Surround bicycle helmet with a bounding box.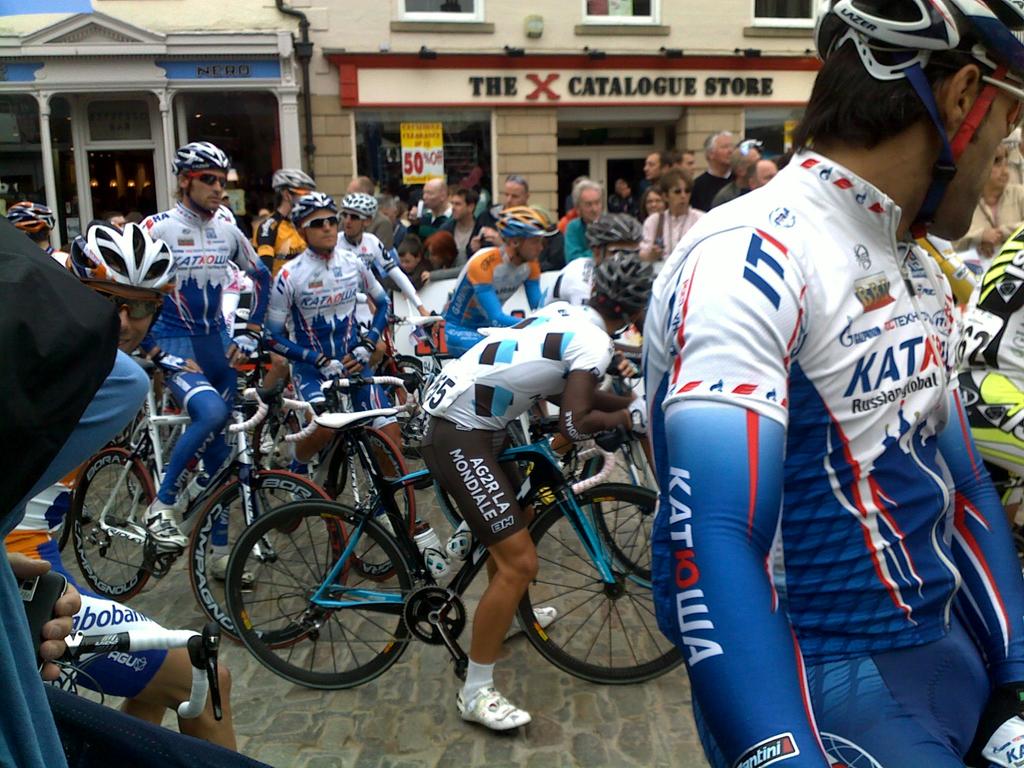
select_region(179, 143, 218, 171).
